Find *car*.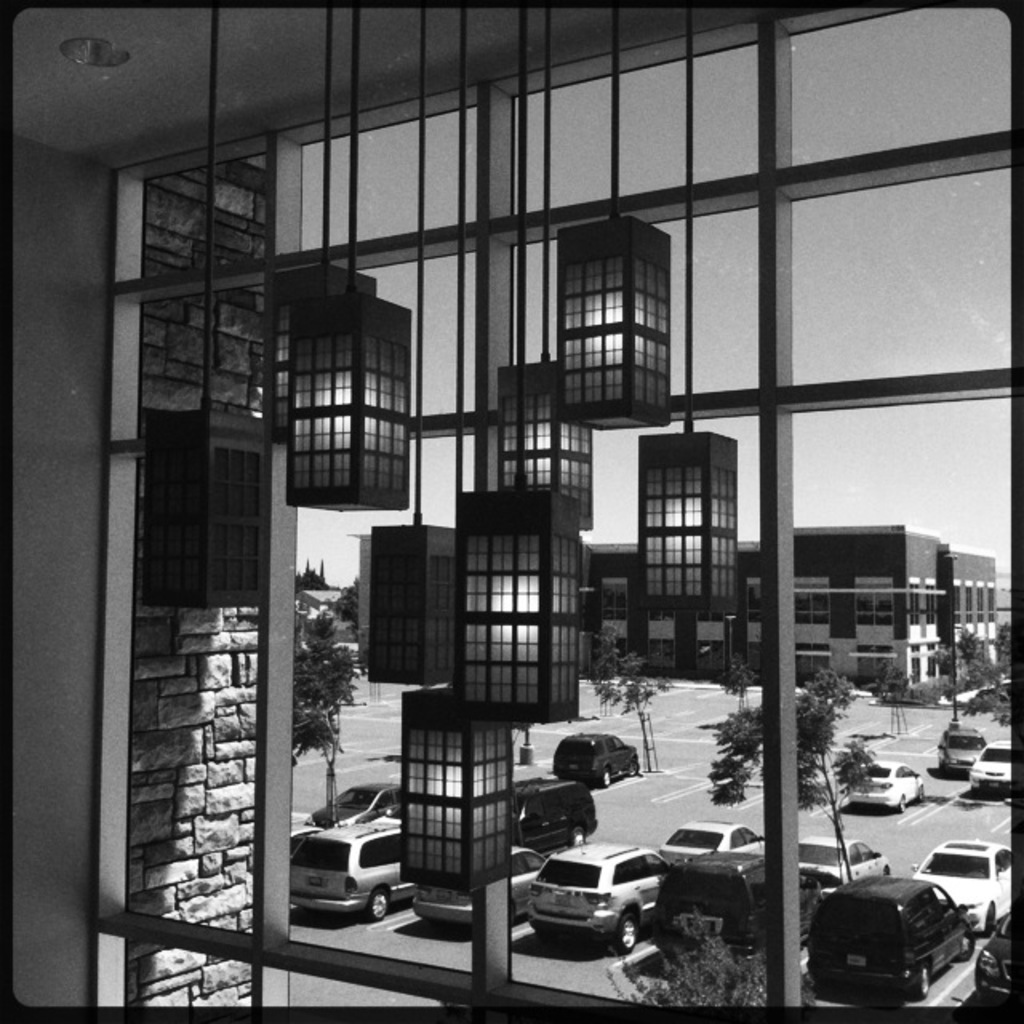
{"left": 936, "top": 723, "right": 986, "bottom": 776}.
